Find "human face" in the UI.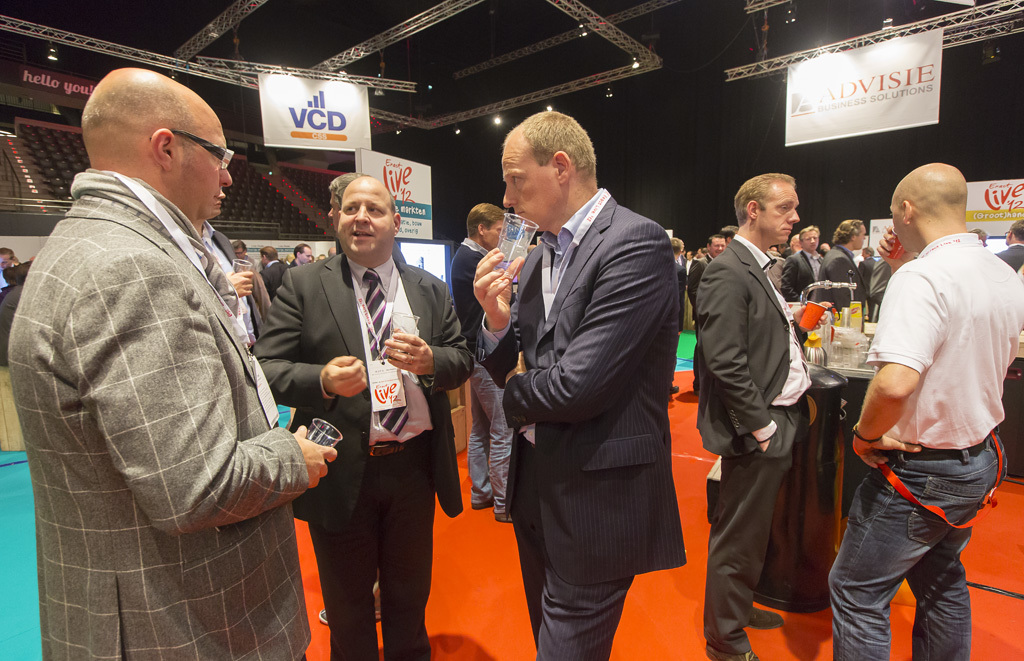
UI element at locate(183, 156, 235, 218).
